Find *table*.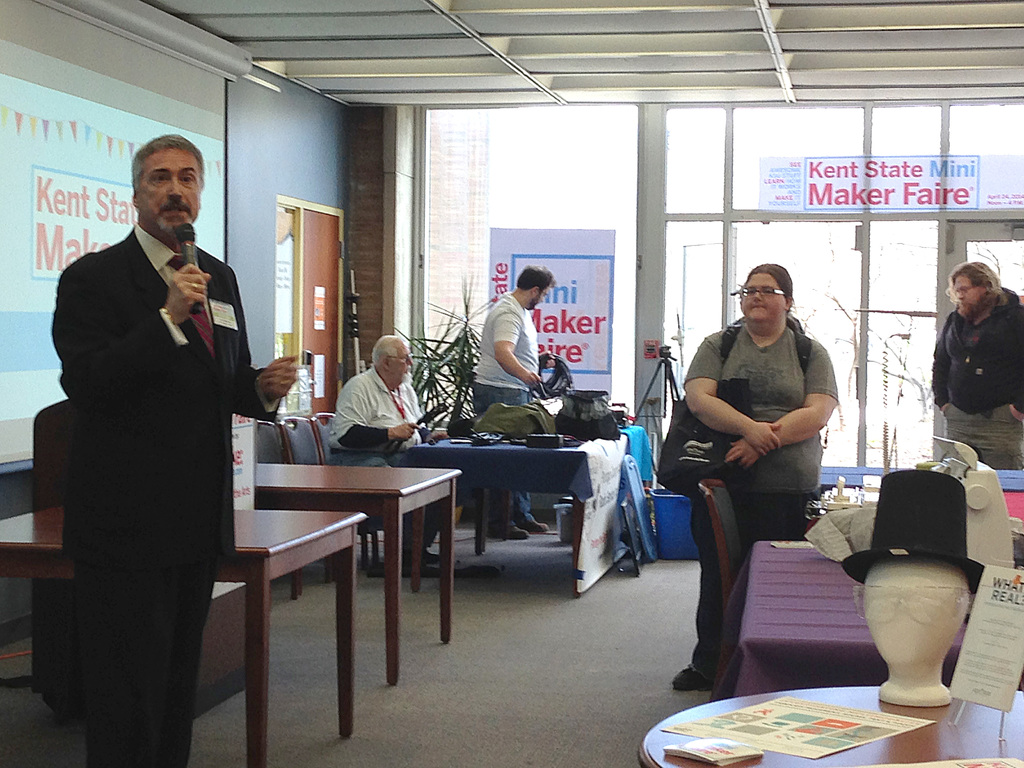
0:500:367:767.
